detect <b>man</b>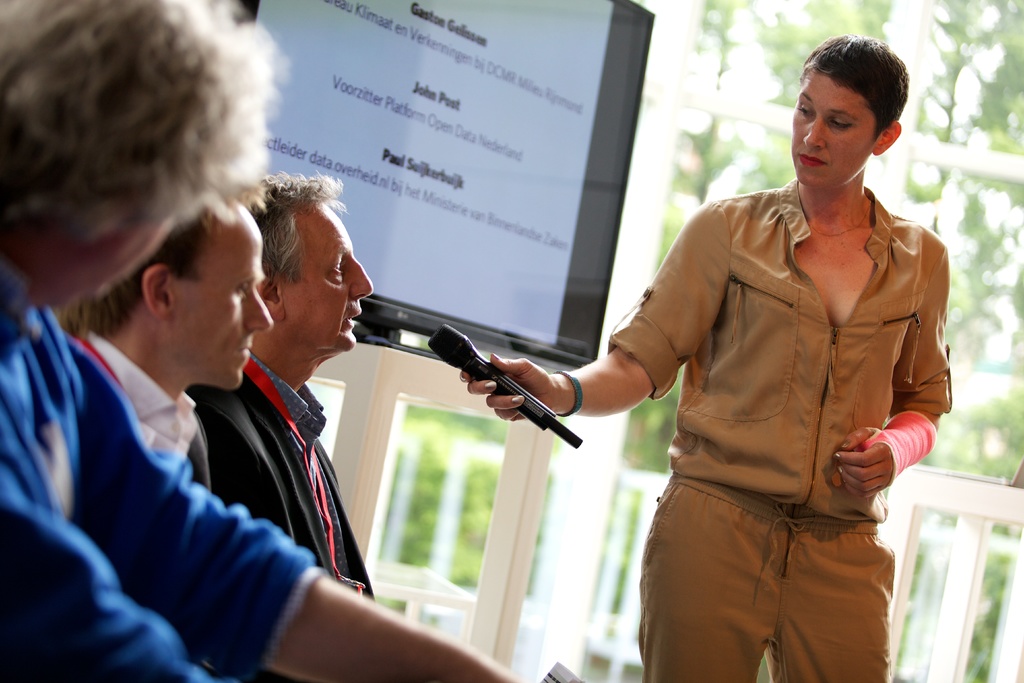
(x1=0, y1=0, x2=519, y2=682)
